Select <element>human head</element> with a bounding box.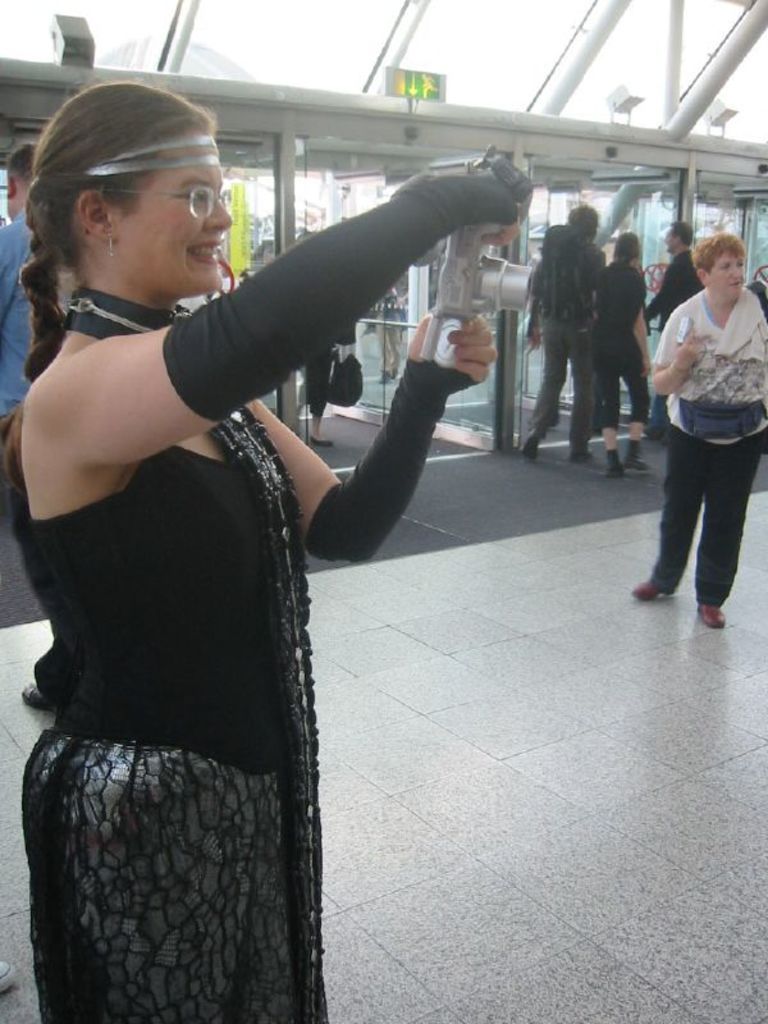
(left=691, top=232, right=748, bottom=302).
